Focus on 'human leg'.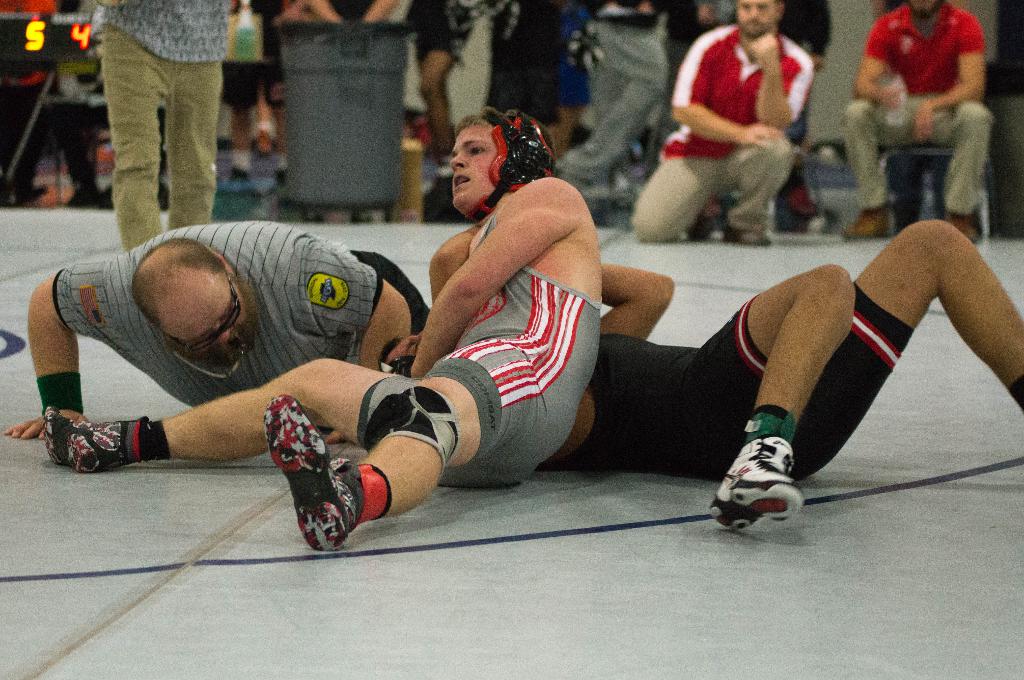
Focused at [left=557, top=20, right=668, bottom=193].
